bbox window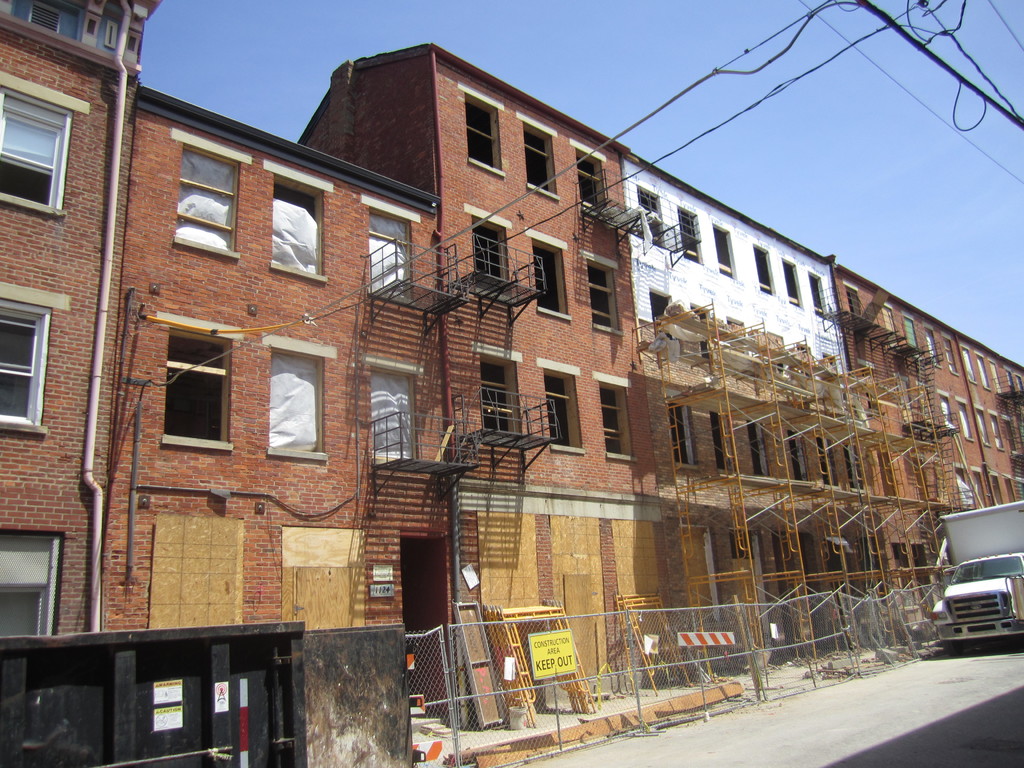
x1=938, y1=394, x2=948, y2=427
